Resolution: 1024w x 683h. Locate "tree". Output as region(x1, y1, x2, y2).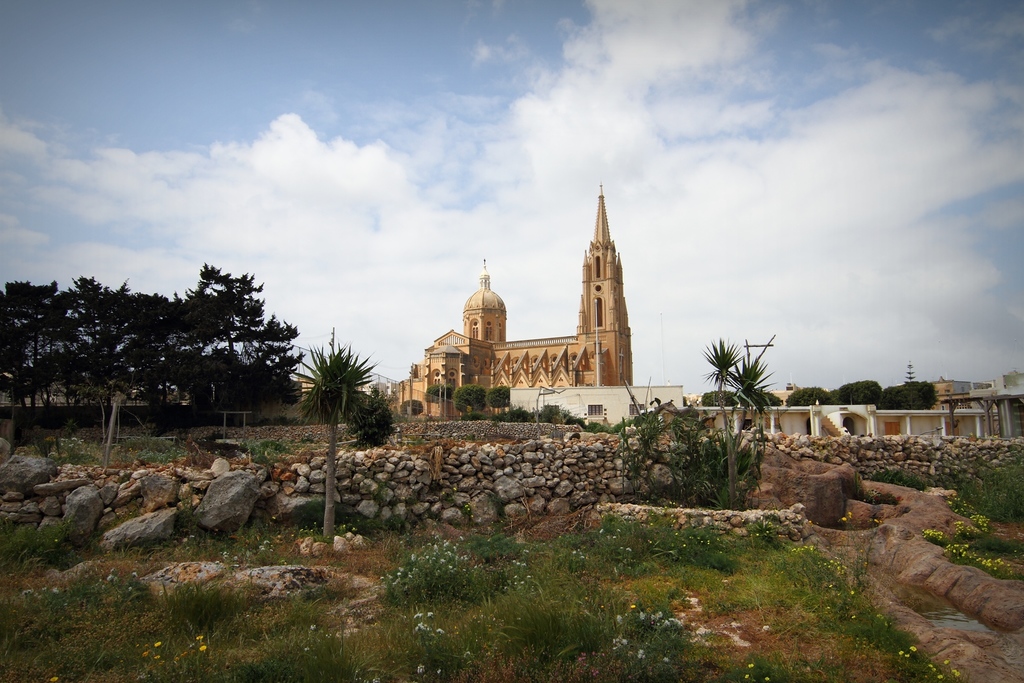
region(298, 343, 383, 548).
